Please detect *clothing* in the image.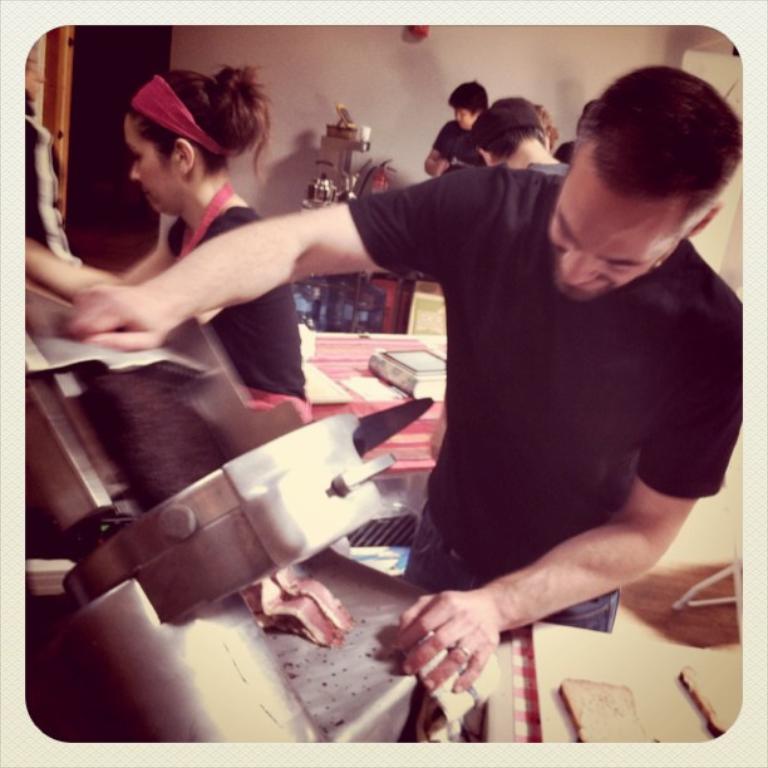
259 133 754 617.
